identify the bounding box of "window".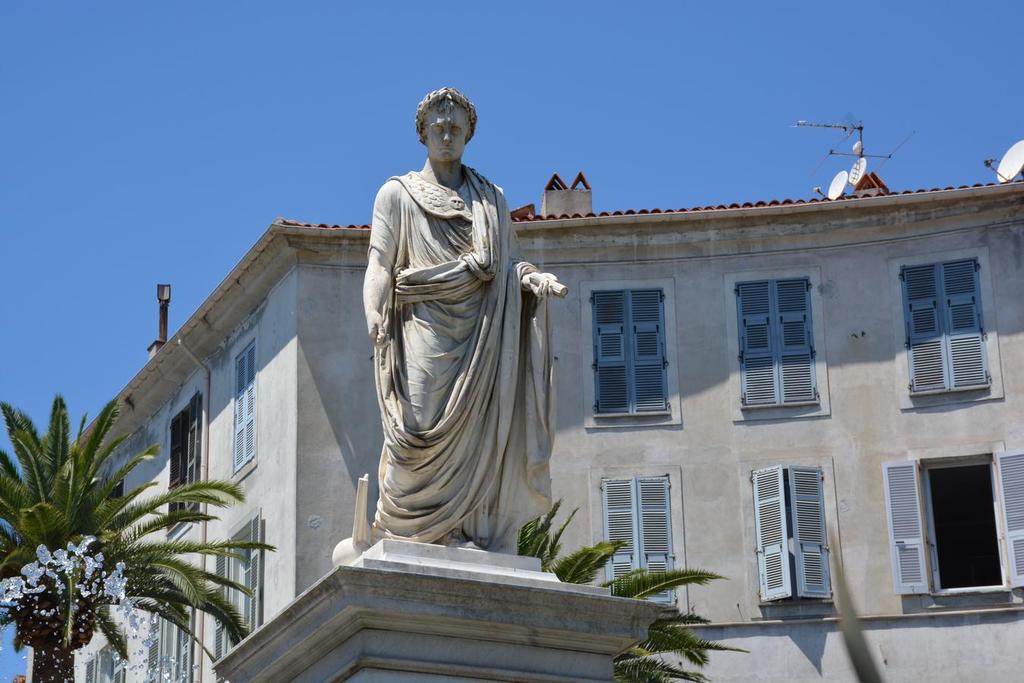
742/449/841/623.
